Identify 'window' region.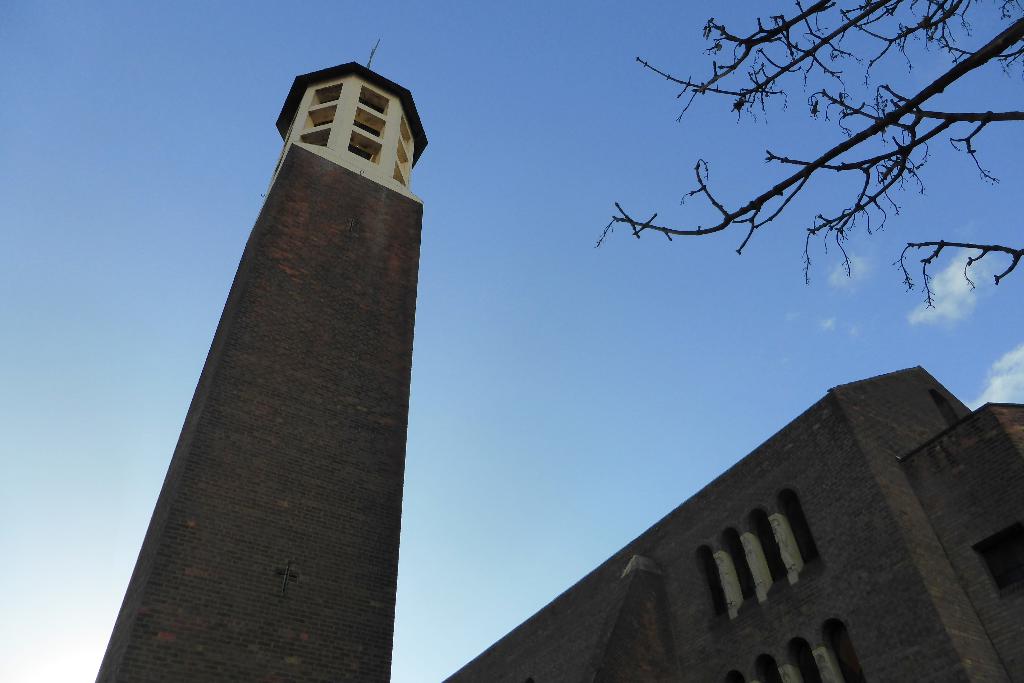
Region: 346, 132, 380, 165.
